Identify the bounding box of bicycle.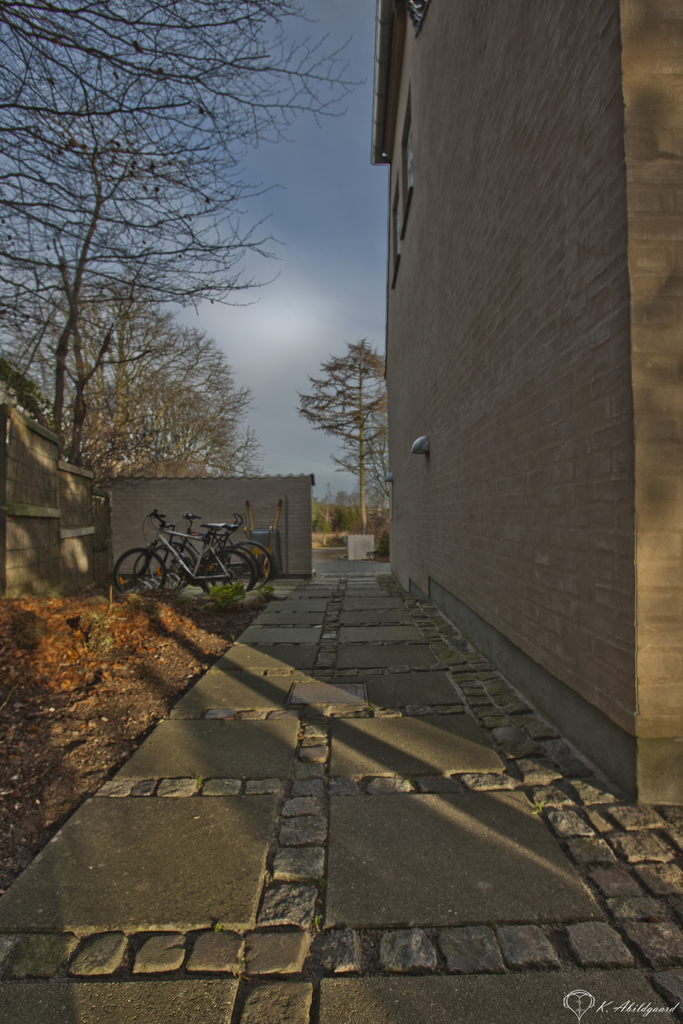
152,509,260,589.
